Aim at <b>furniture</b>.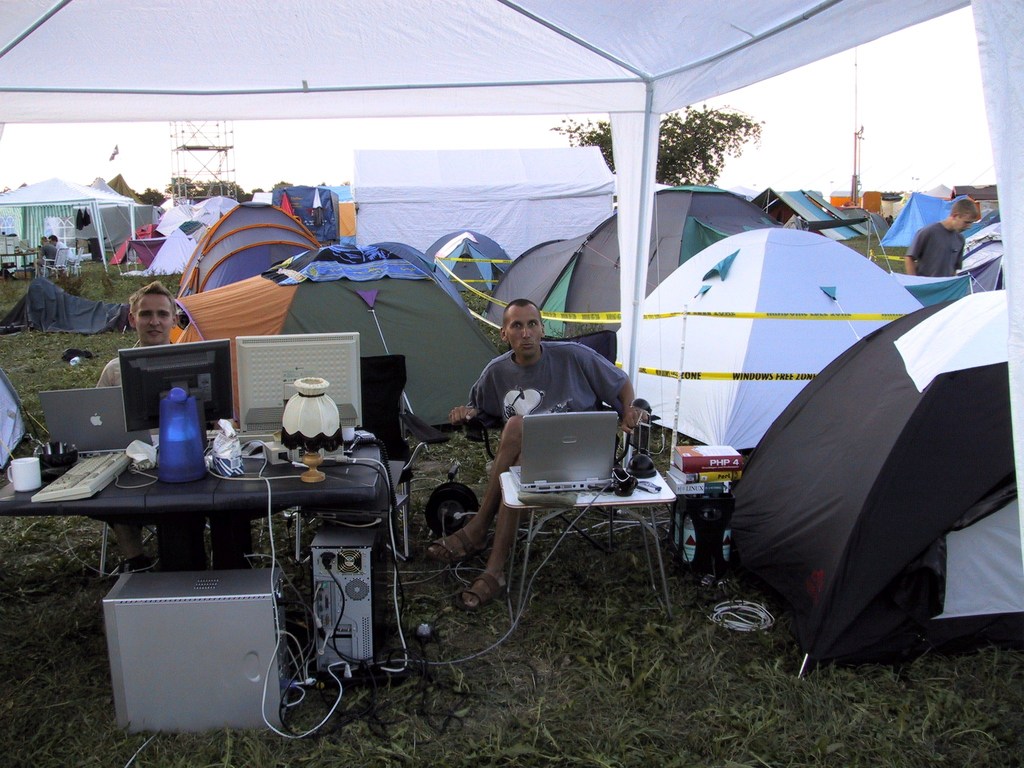
Aimed at locate(459, 329, 653, 555).
